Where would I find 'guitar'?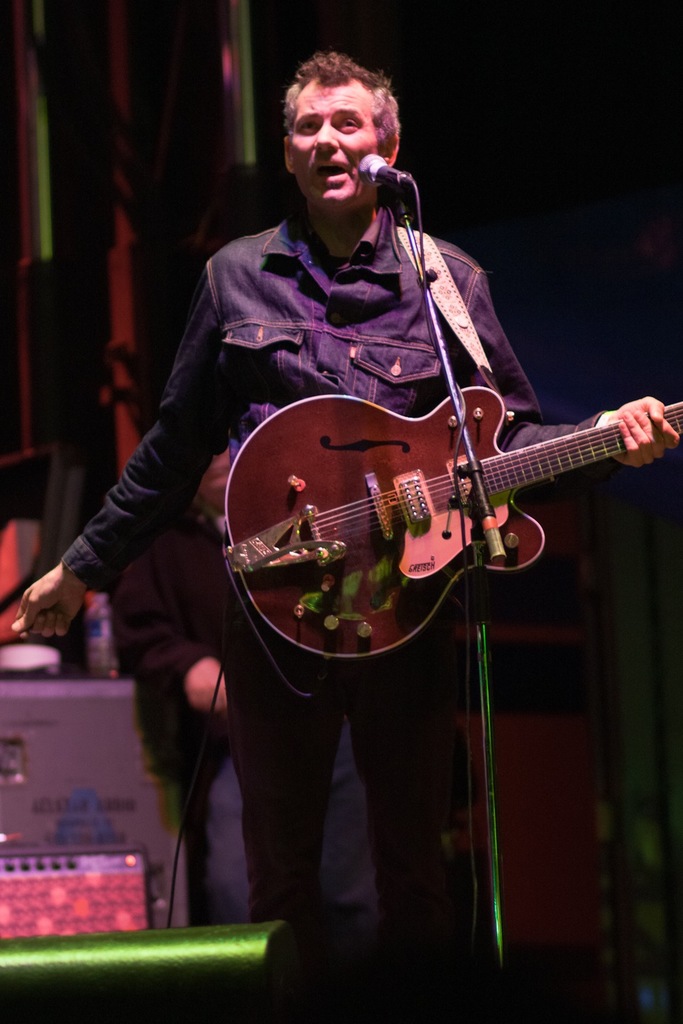
At Rect(301, 330, 669, 633).
